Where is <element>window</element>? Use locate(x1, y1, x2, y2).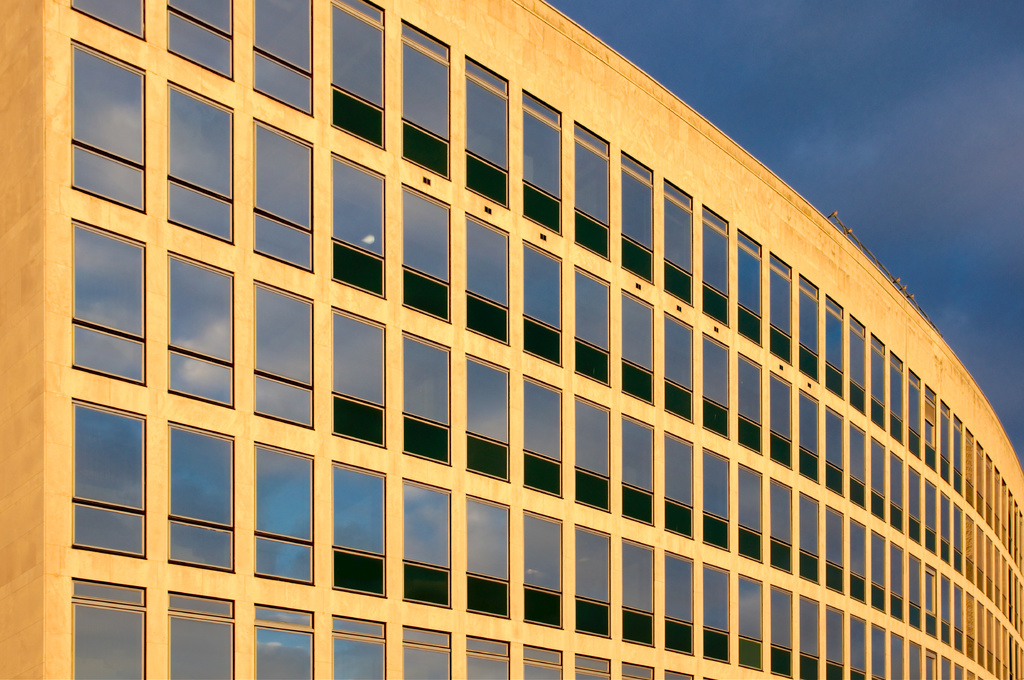
locate(824, 296, 845, 402).
